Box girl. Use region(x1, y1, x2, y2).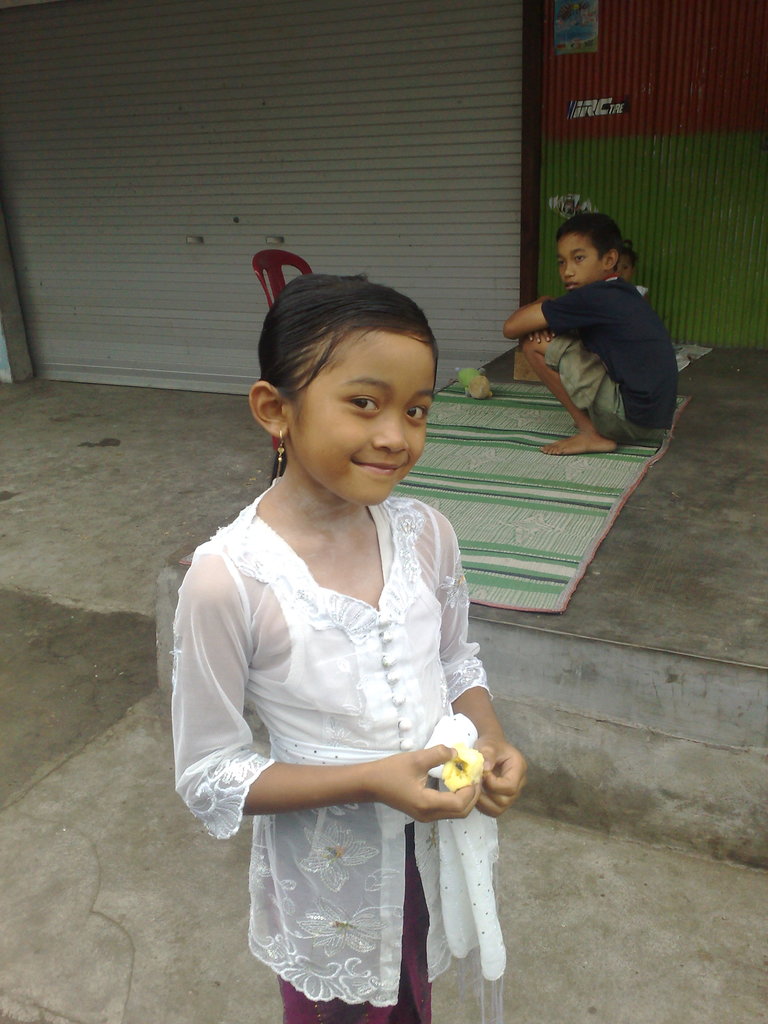
region(175, 275, 500, 1021).
